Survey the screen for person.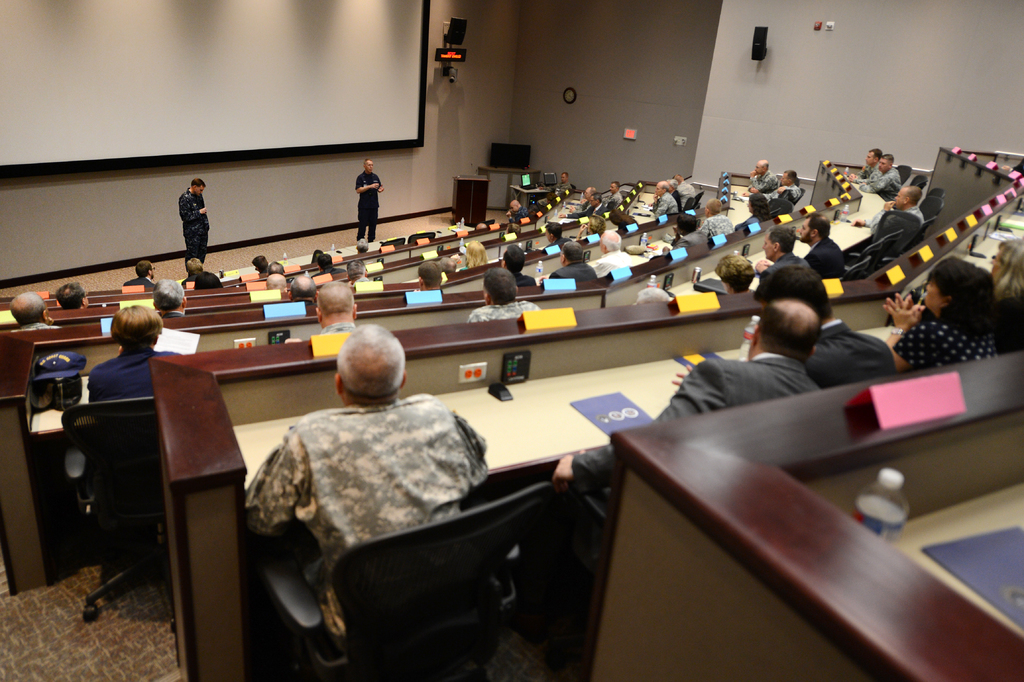
Survey found: crop(174, 176, 209, 267).
